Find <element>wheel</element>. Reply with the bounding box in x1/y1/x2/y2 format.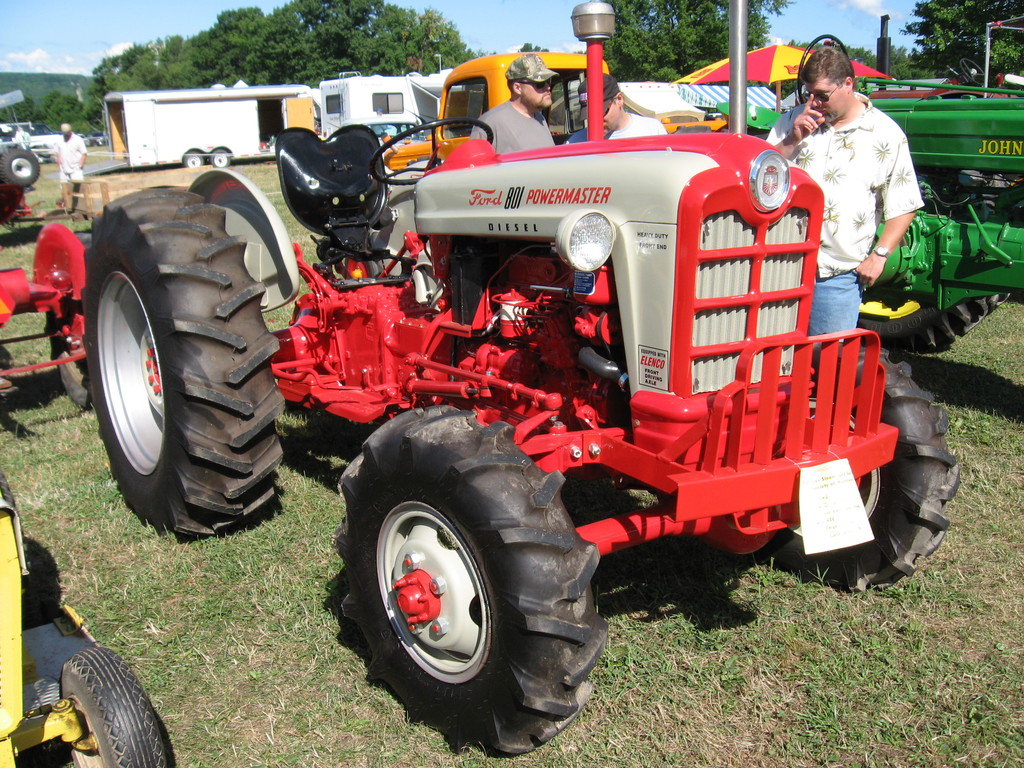
847/182/1006/360.
